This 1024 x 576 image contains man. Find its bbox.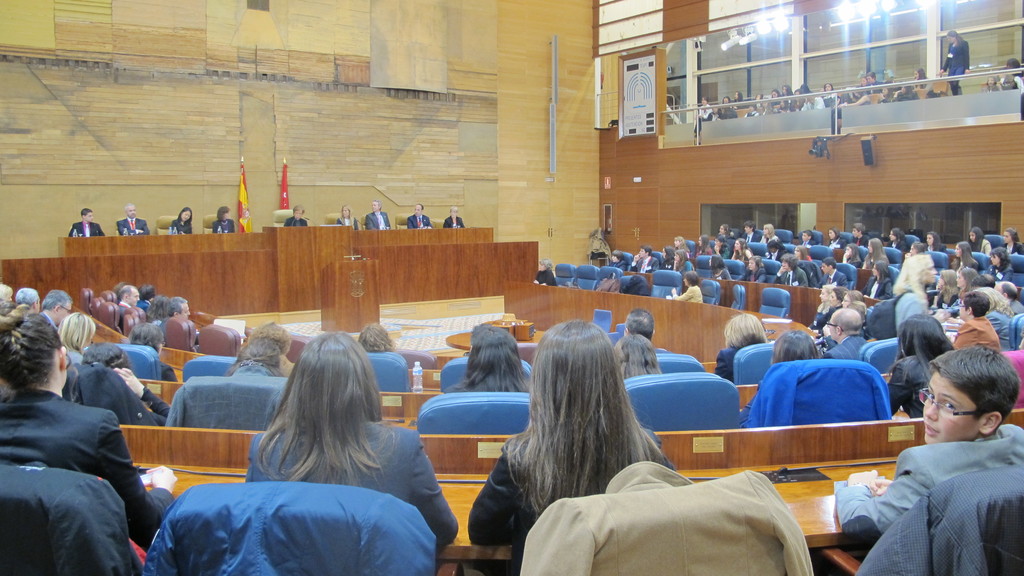
bbox(362, 198, 388, 227).
